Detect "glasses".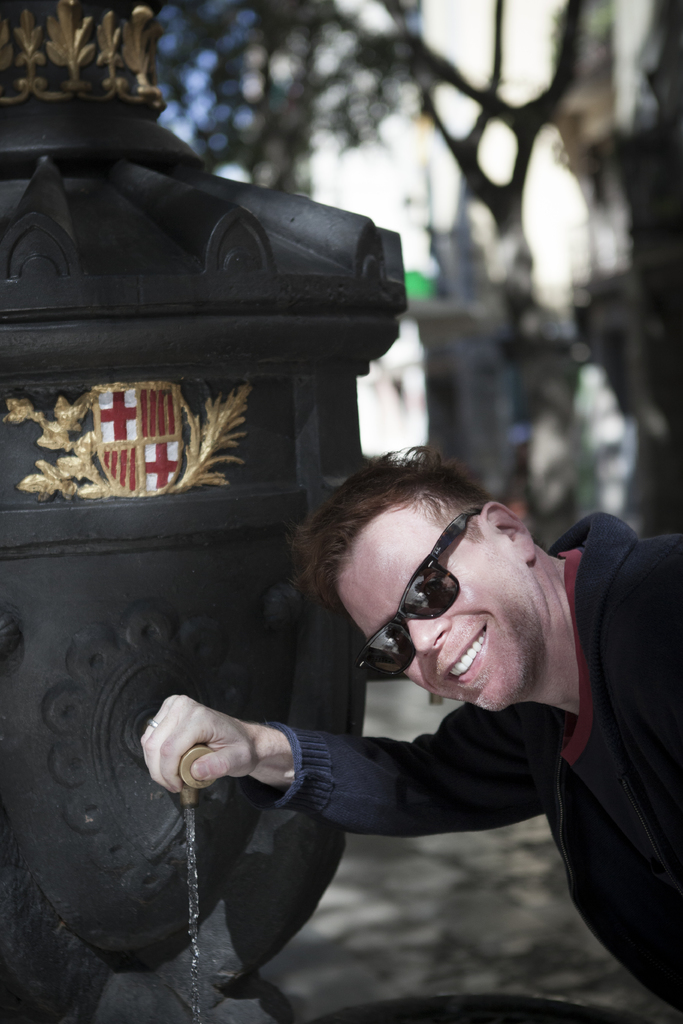
Detected at bbox=[361, 531, 518, 679].
